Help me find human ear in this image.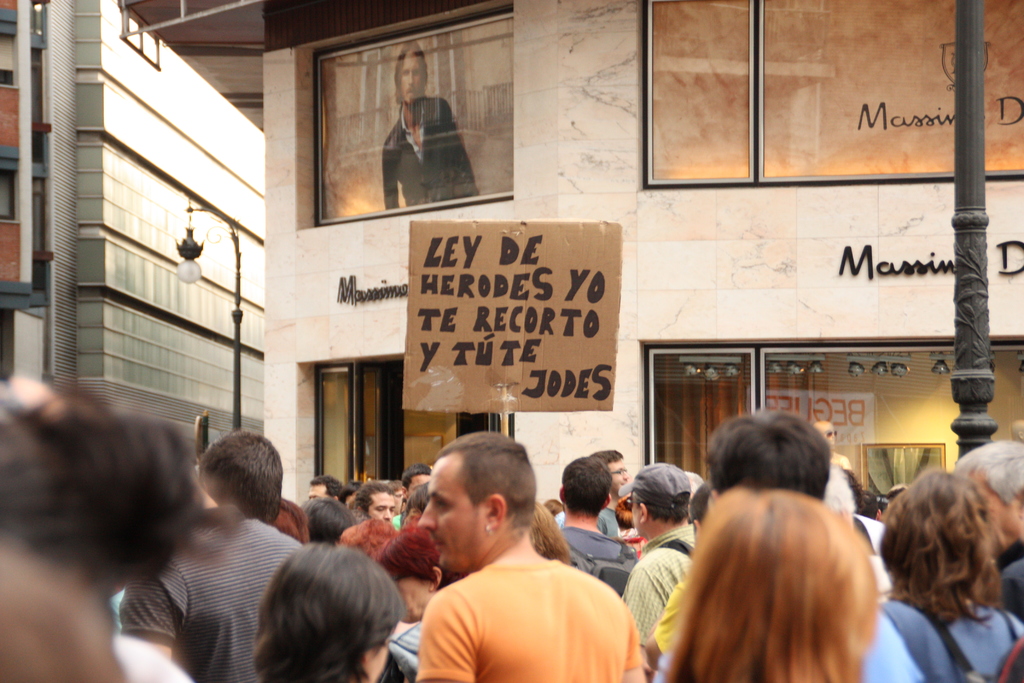
Found it: (691,517,700,531).
